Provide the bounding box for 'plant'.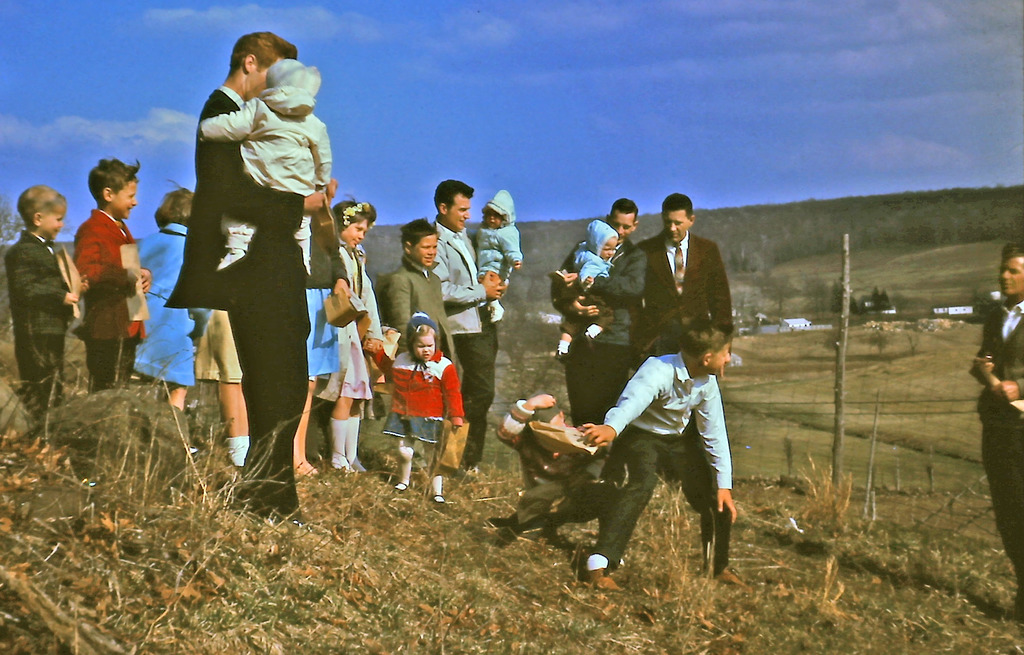
0:382:181:497.
